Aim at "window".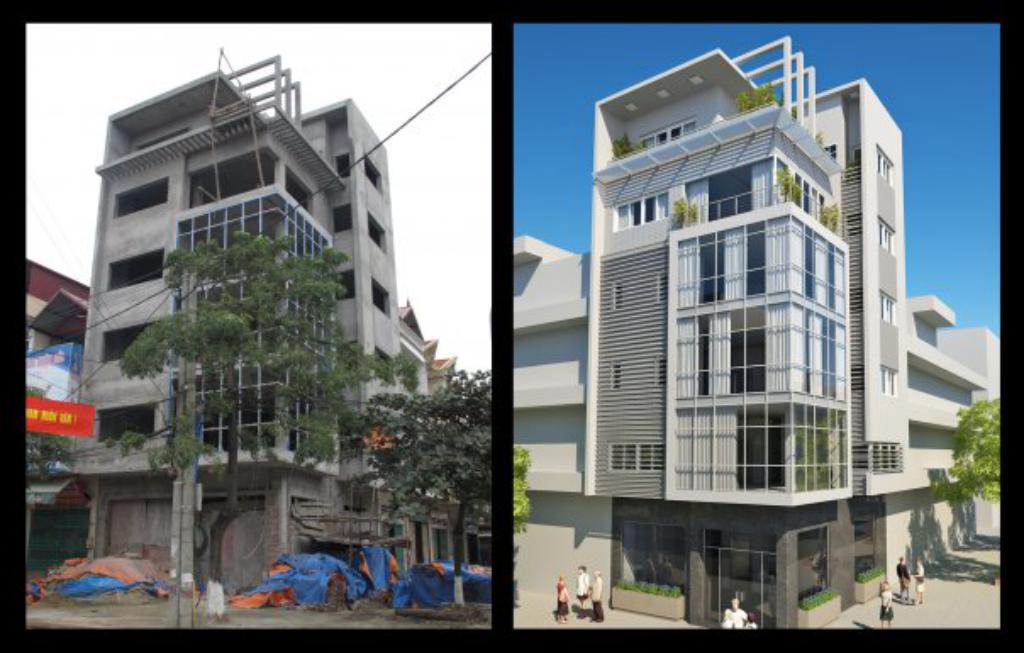
Aimed at x1=334 y1=271 x2=359 y2=299.
